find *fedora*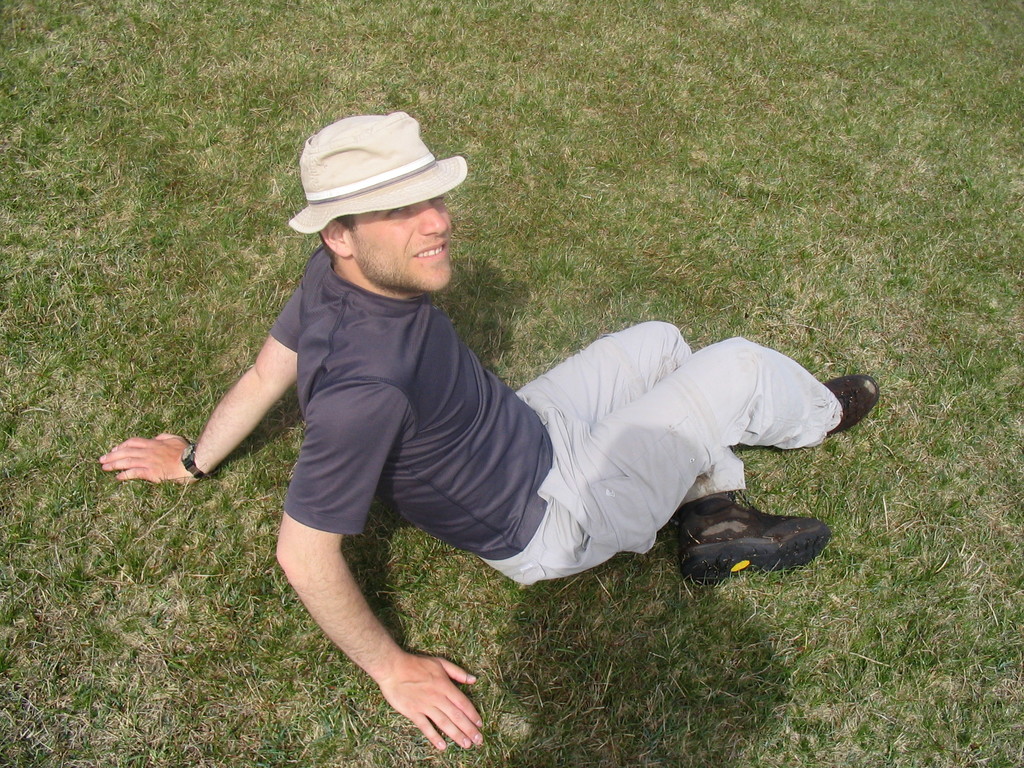
x1=273, y1=107, x2=467, y2=248
